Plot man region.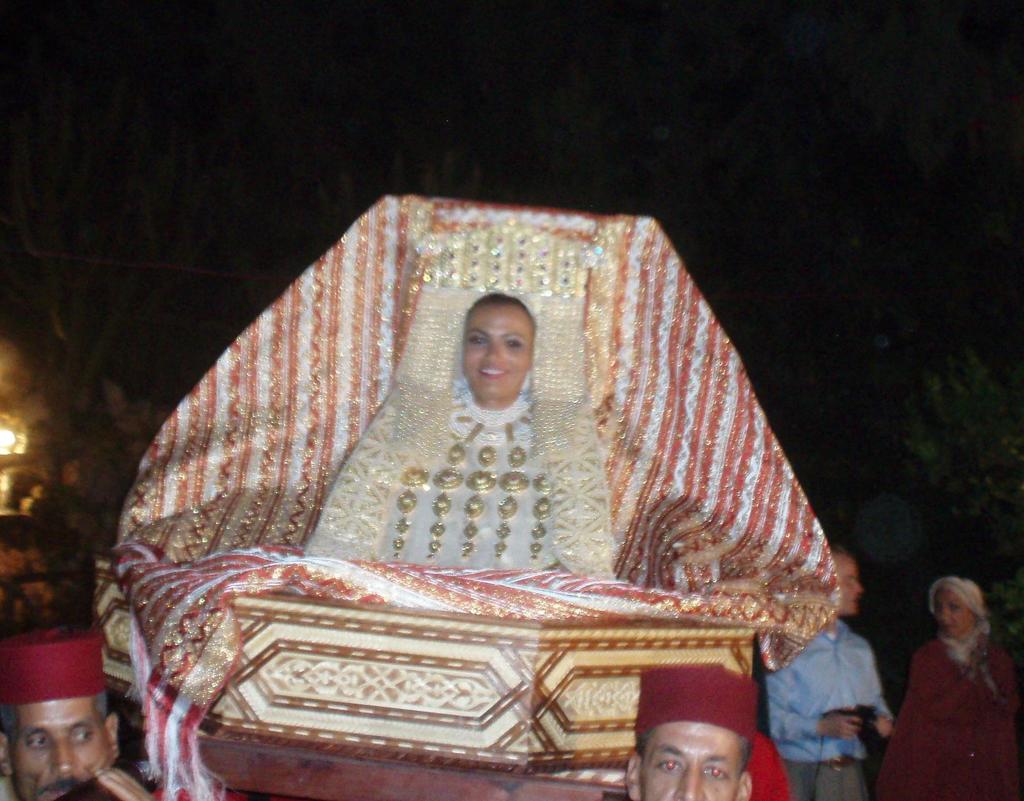
Plotted at select_region(767, 535, 893, 800).
